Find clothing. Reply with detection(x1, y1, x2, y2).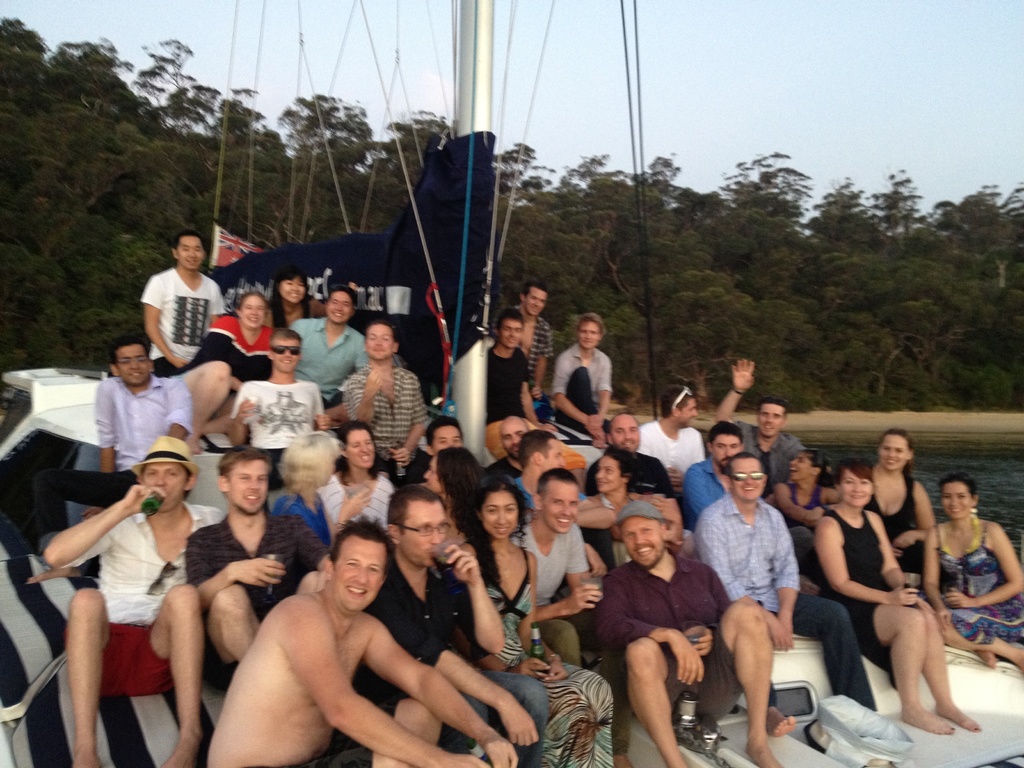
detection(318, 467, 394, 539).
